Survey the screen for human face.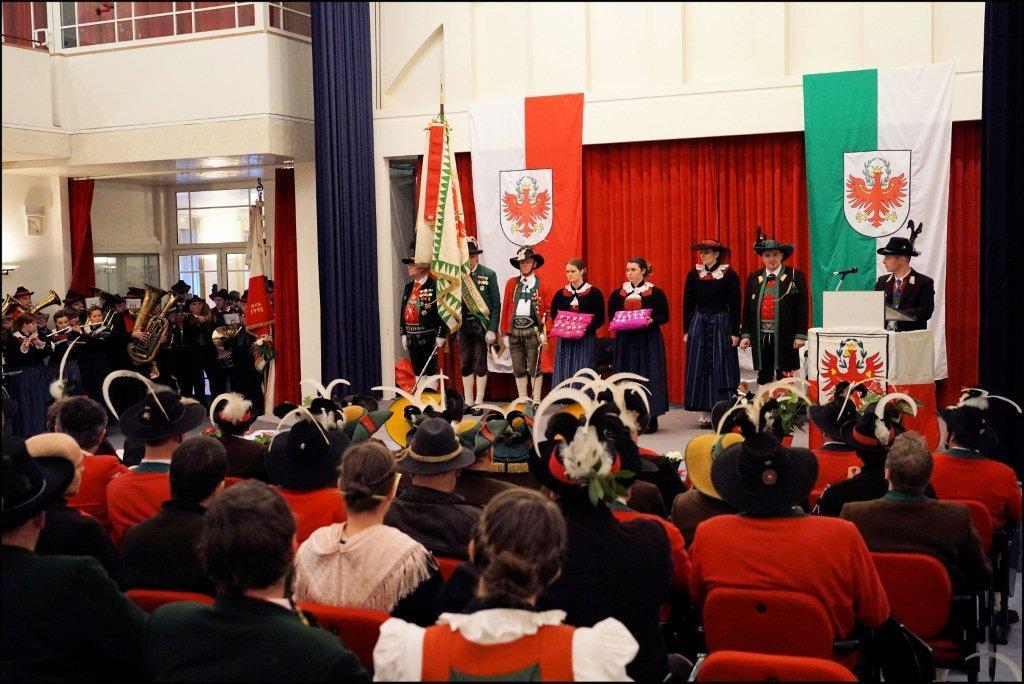
Survey found: x1=763 y1=249 x2=780 y2=268.
